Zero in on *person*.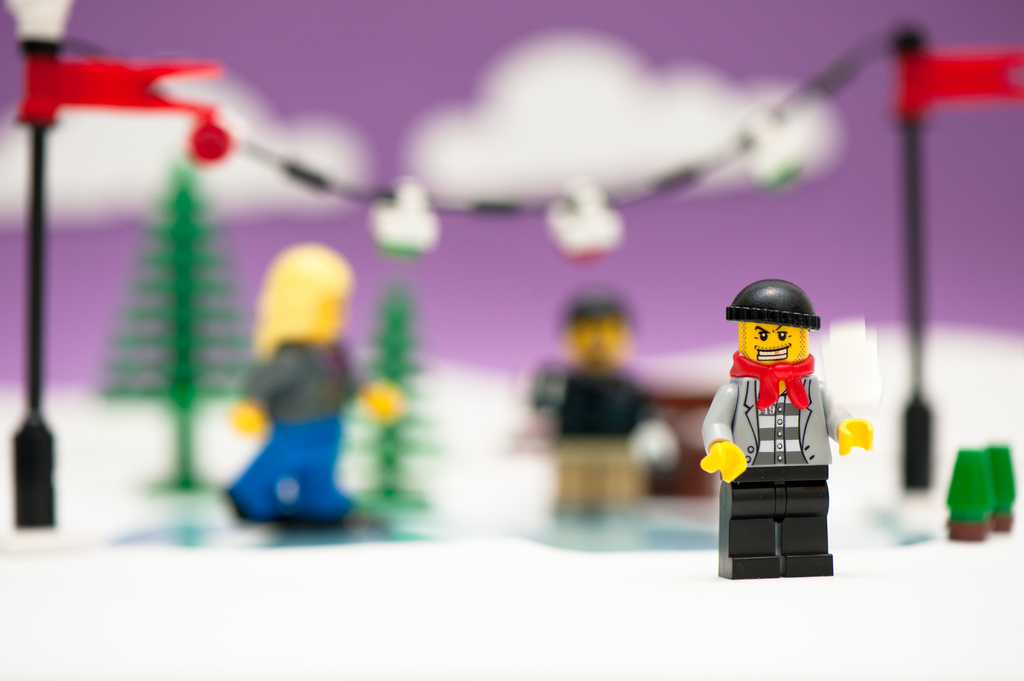
Zeroed in: box(695, 277, 868, 579).
